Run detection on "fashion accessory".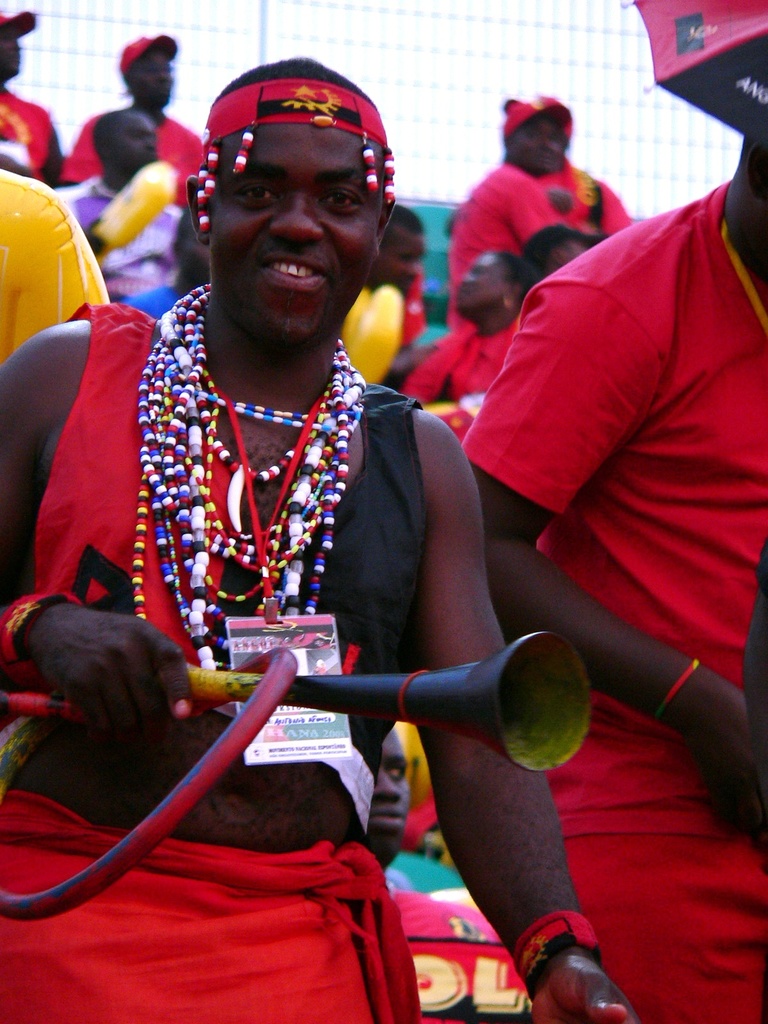
Result: crop(114, 31, 182, 87).
